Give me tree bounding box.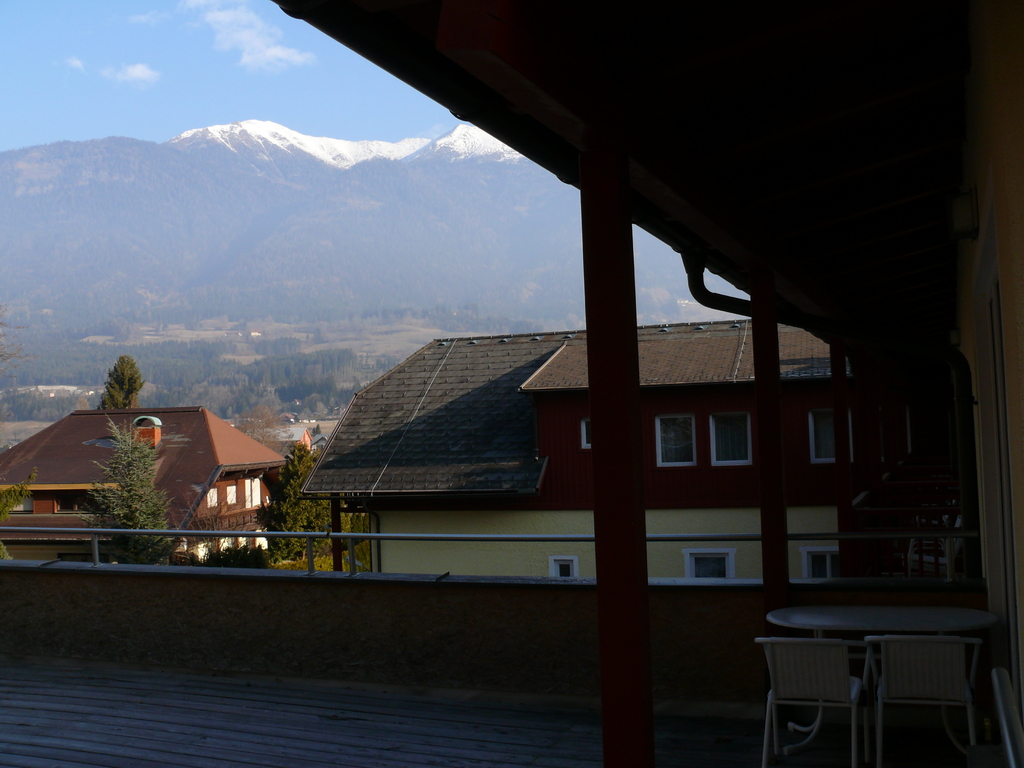
rect(269, 436, 359, 570).
